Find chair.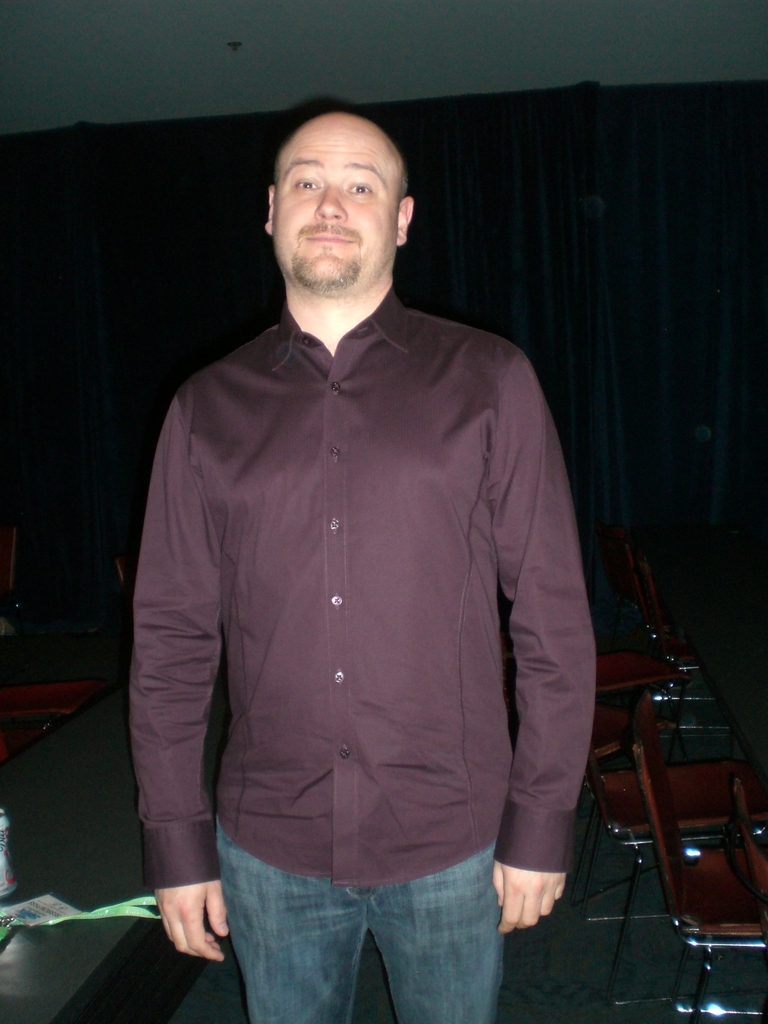
<region>0, 674, 97, 721</region>.
